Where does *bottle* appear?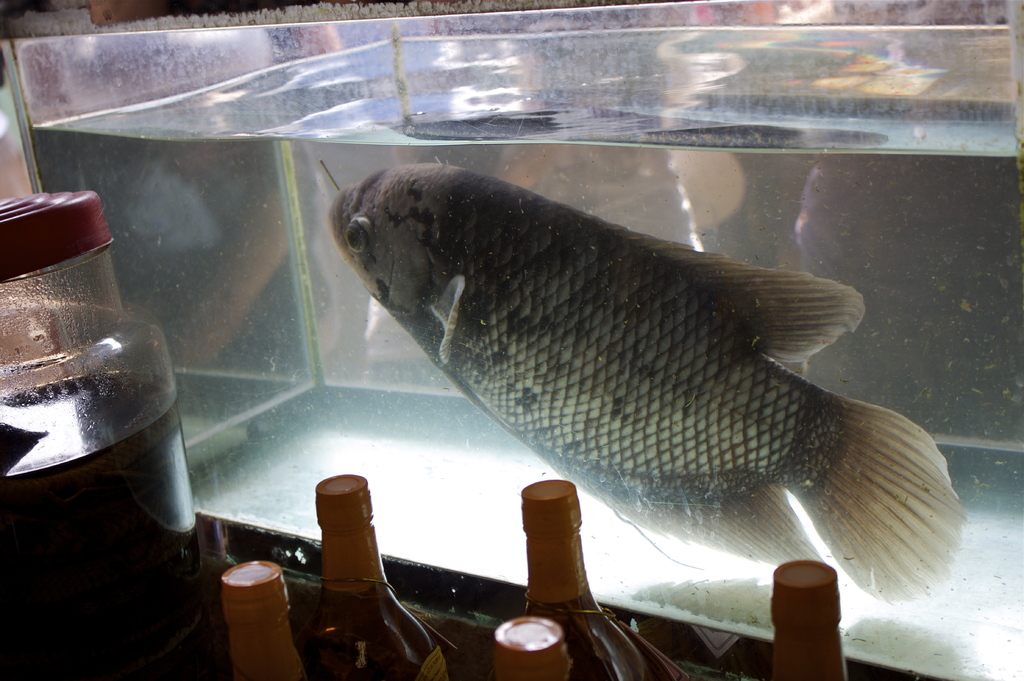
Appears at (left=493, top=614, right=573, bottom=680).
